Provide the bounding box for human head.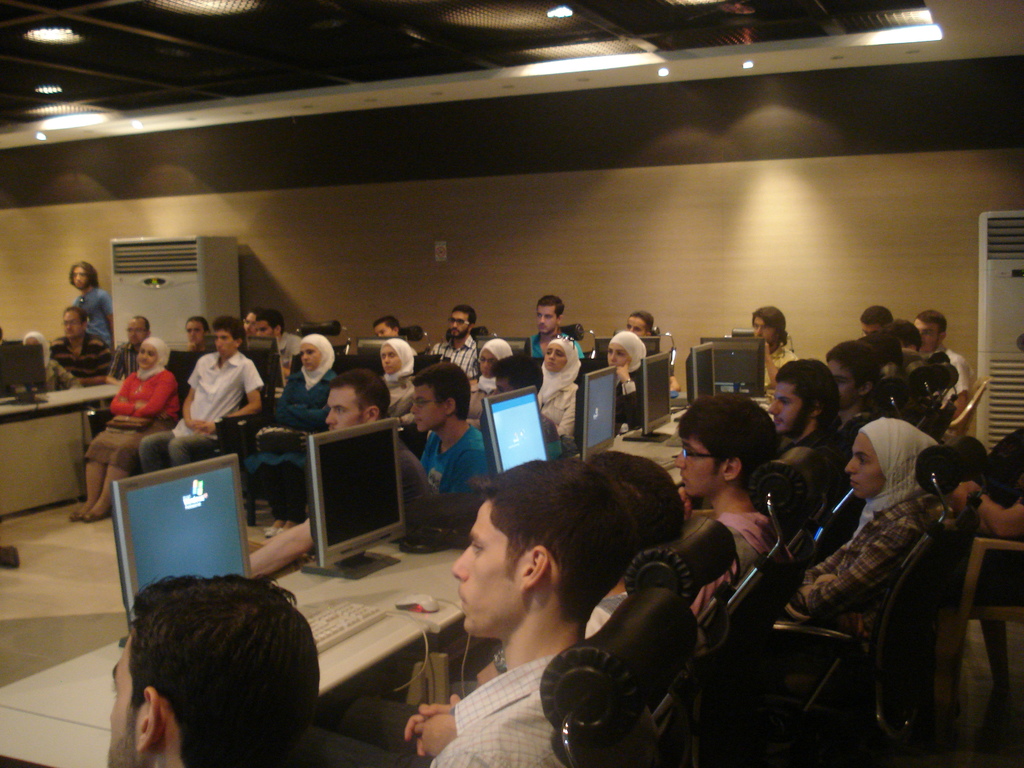
[x1=255, y1=308, x2=282, y2=339].
